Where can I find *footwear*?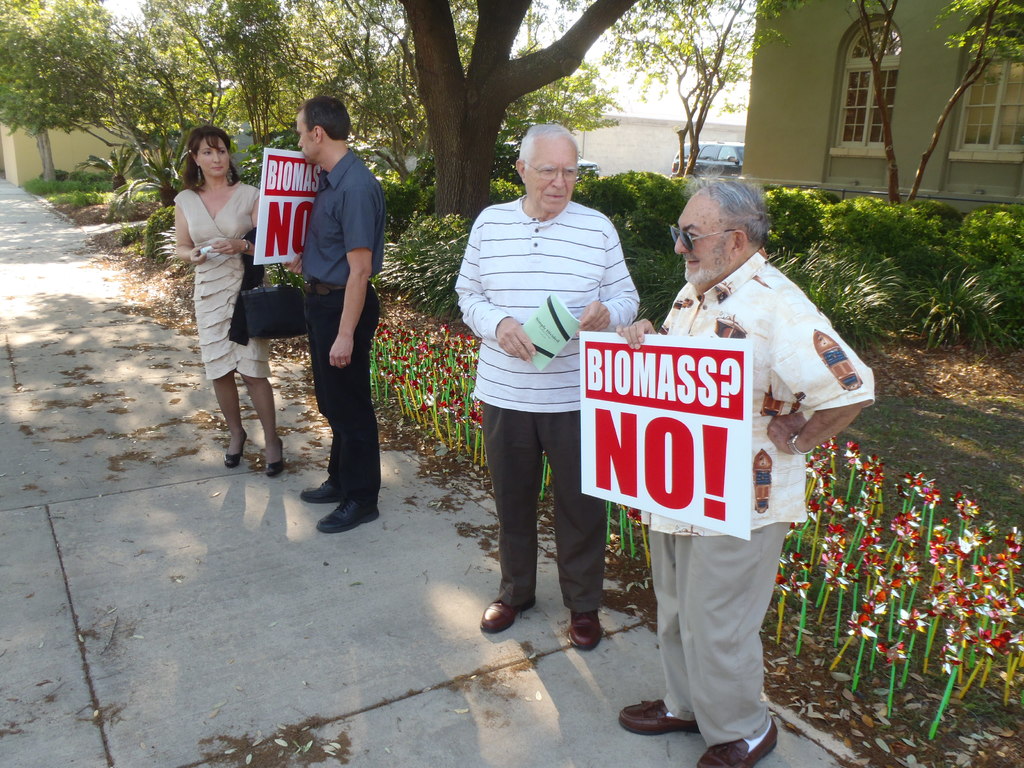
You can find it at (left=617, top=699, right=703, bottom=737).
